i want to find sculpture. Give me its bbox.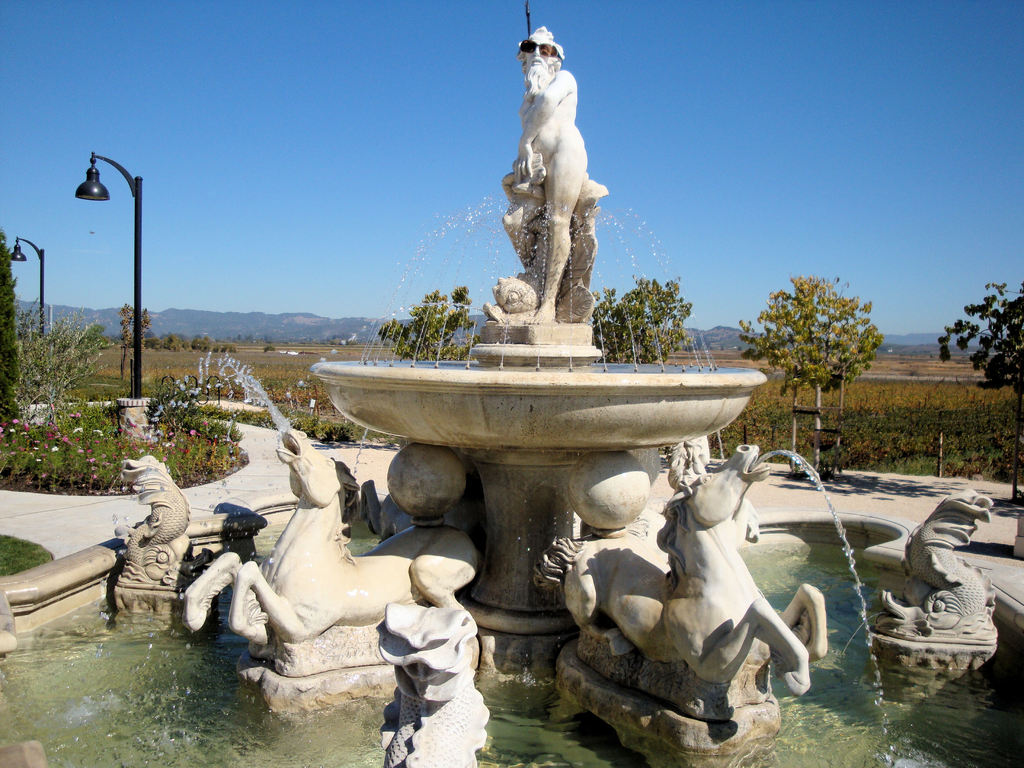
496/21/620/331.
